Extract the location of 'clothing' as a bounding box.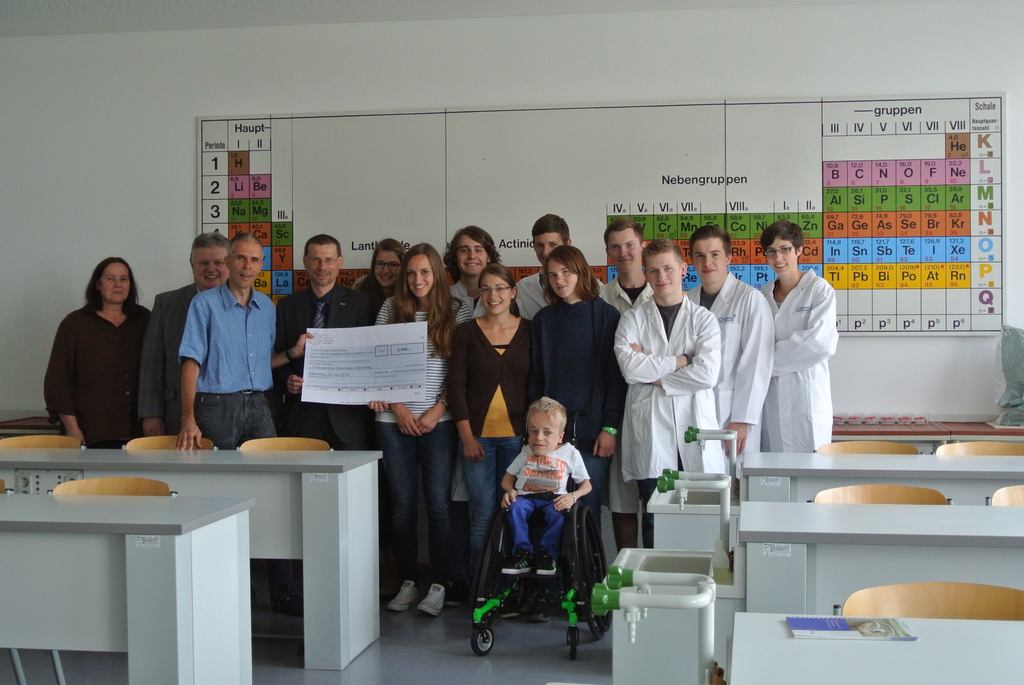
<region>175, 285, 279, 447</region>.
